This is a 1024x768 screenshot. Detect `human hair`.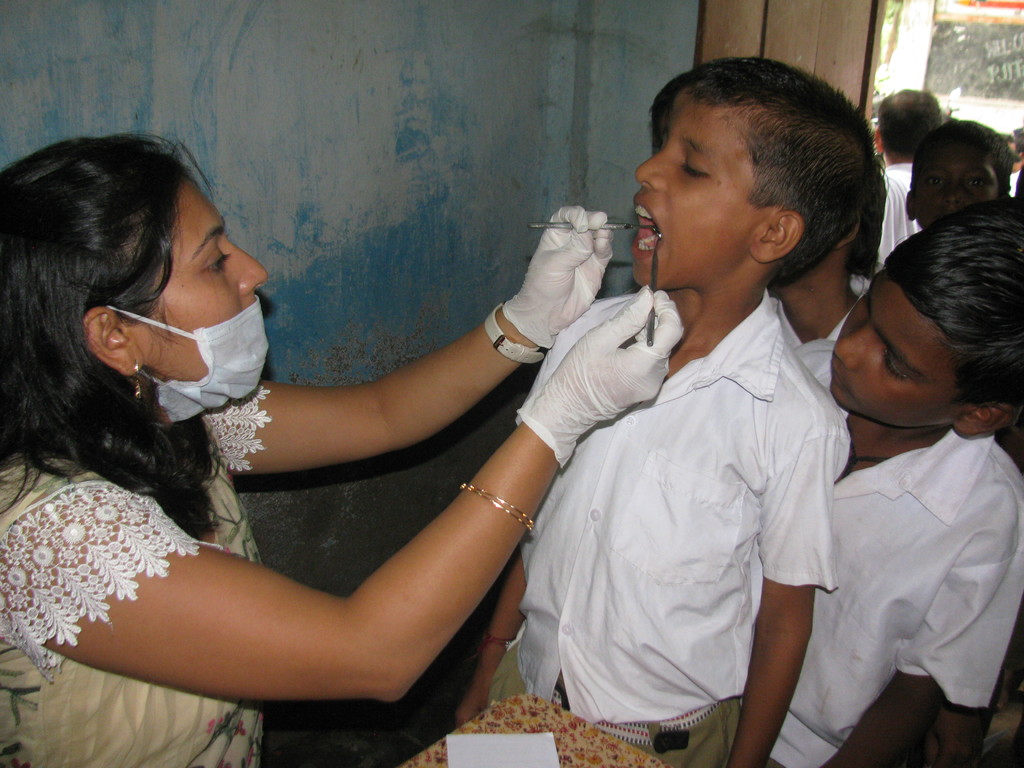
882,194,1023,406.
